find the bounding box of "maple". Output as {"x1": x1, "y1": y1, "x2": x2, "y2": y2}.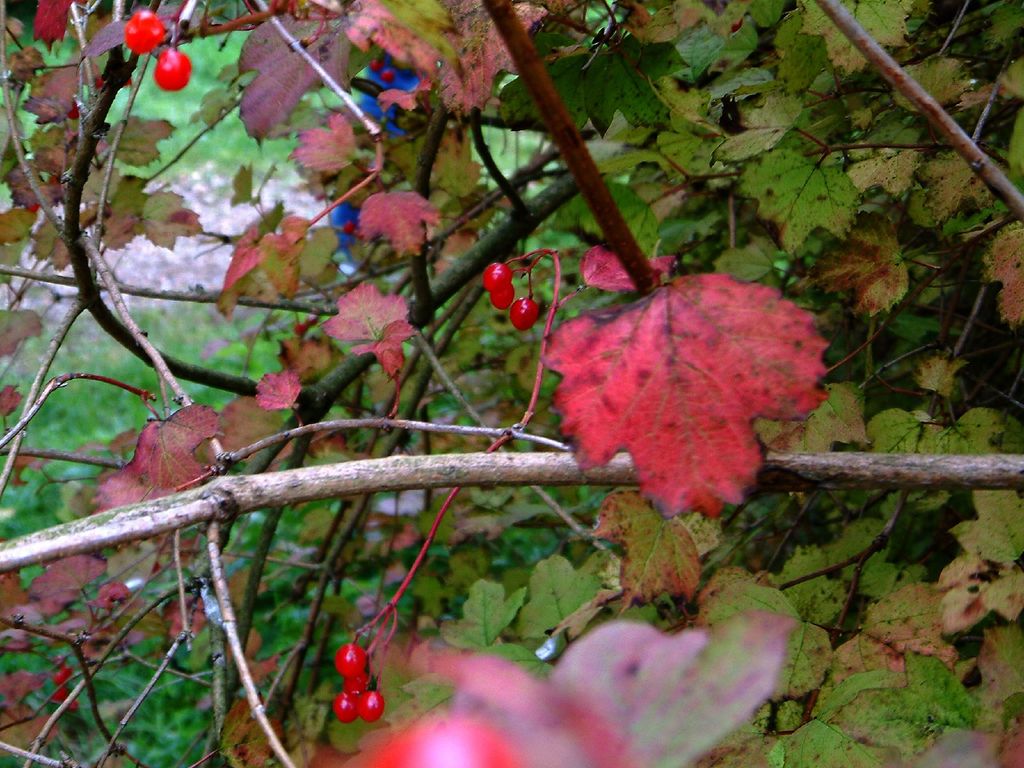
{"x1": 541, "y1": 275, "x2": 827, "y2": 522}.
